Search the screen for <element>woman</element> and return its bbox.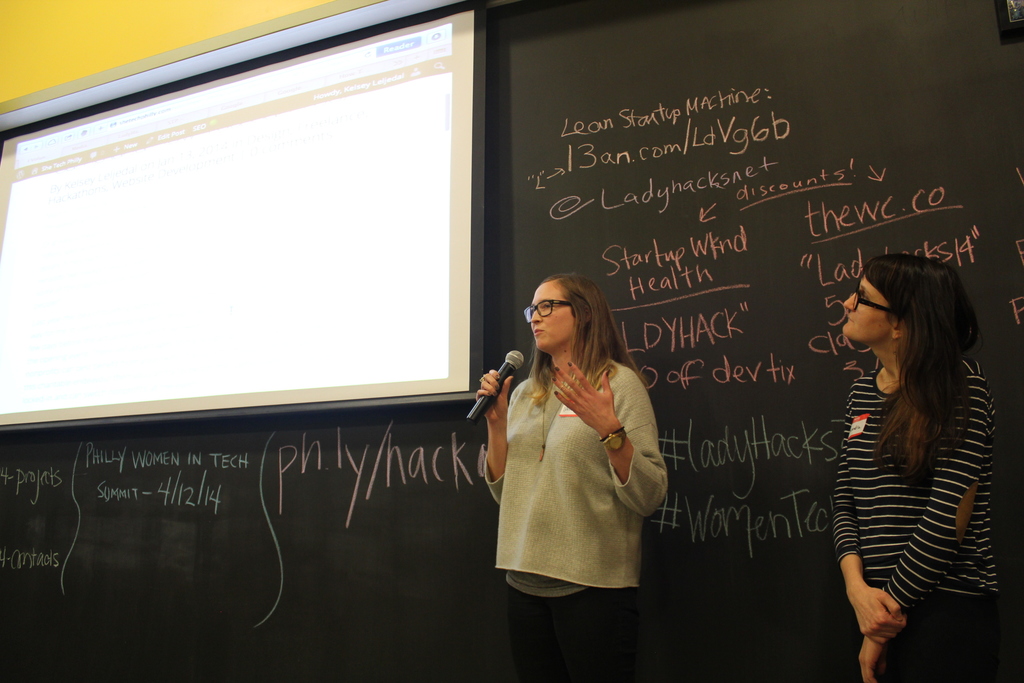
Found: <bbox>832, 252, 1000, 682</bbox>.
